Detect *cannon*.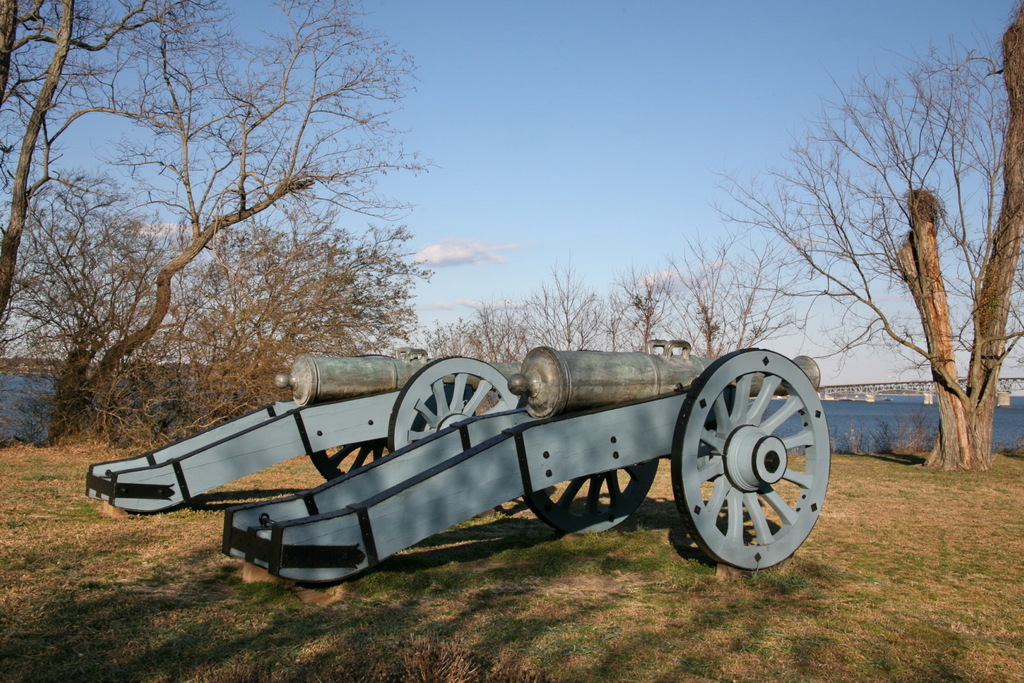
Detected at <box>223,337,836,591</box>.
